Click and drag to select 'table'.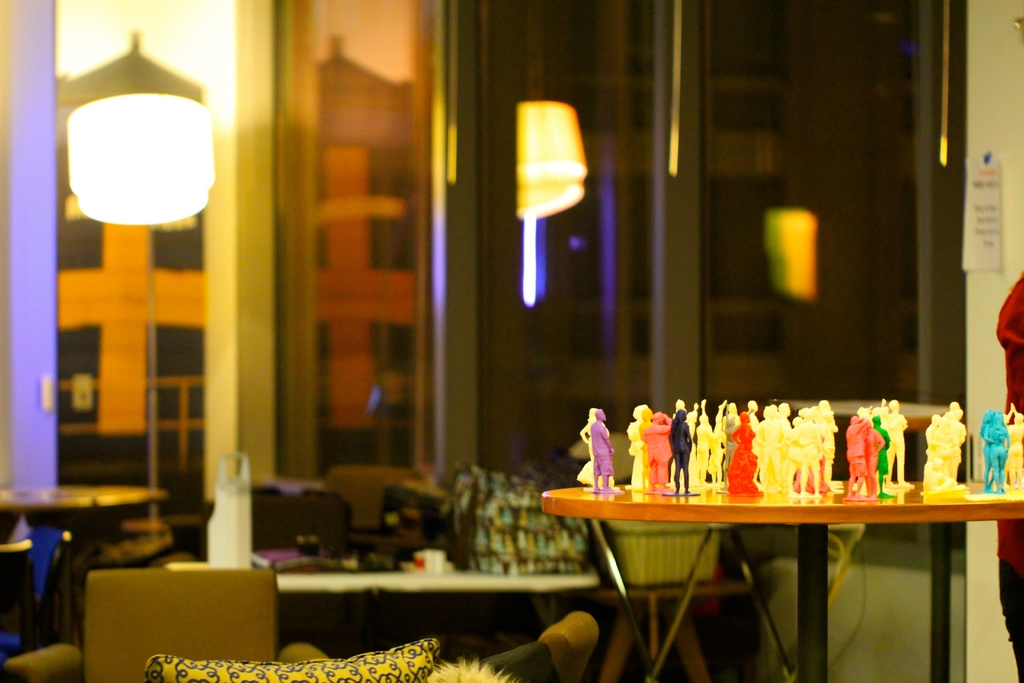
Selection: [left=0, top=479, right=175, bottom=646].
